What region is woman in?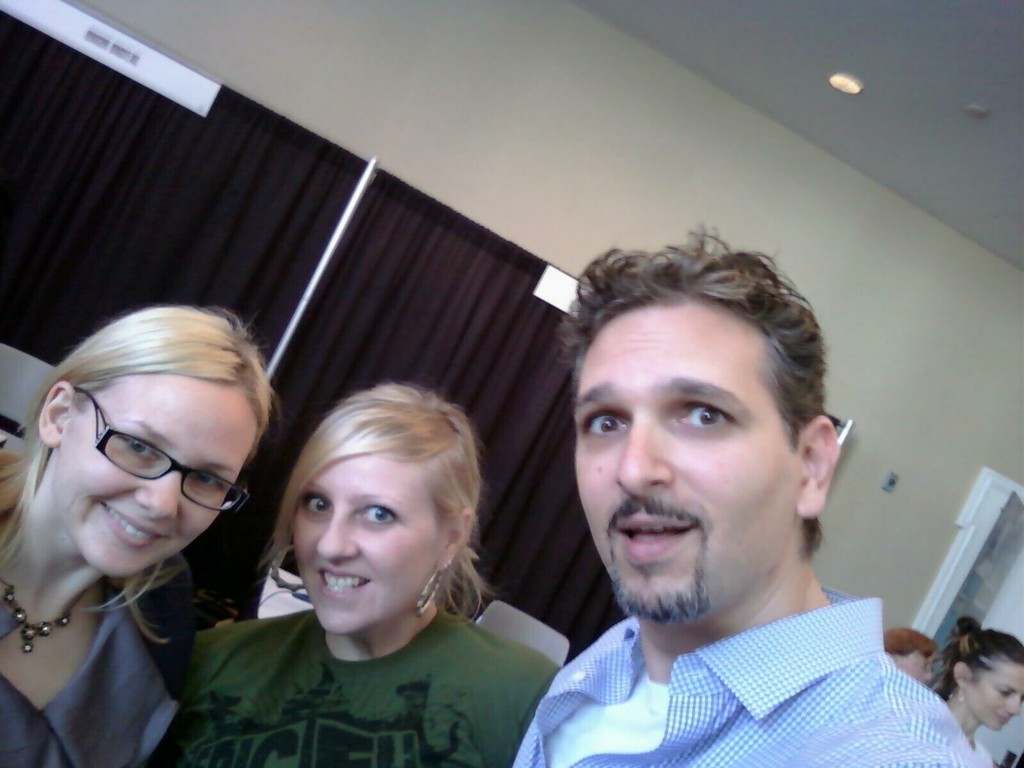
pyautogui.locateOnScreen(187, 369, 557, 758).
